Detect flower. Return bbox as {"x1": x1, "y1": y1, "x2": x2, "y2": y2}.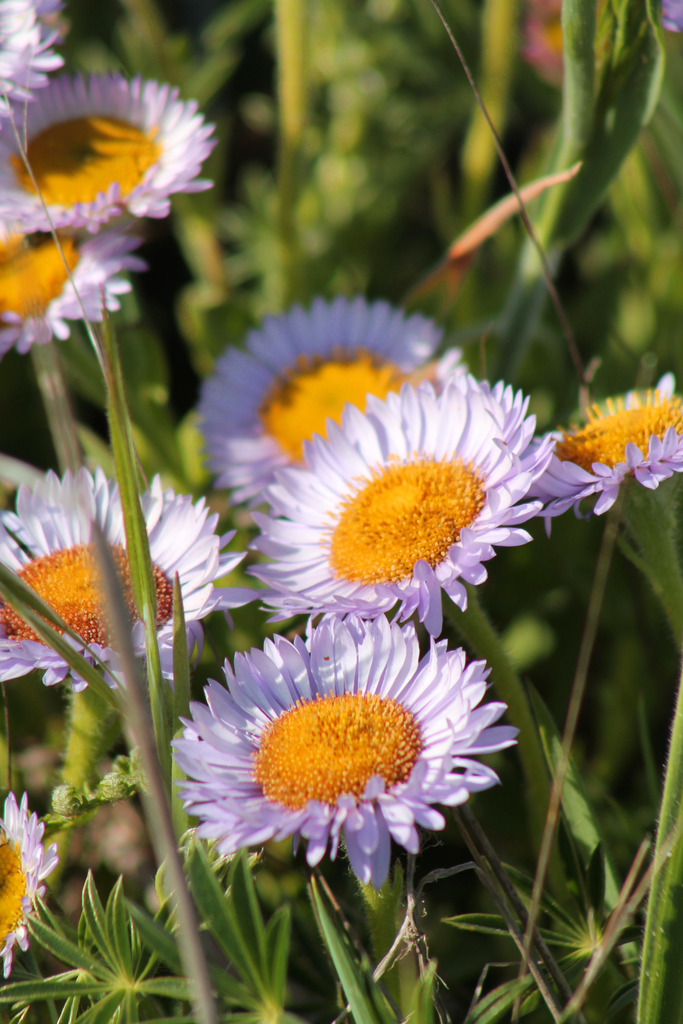
{"x1": 523, "y1": 378, "x2": 682, "y2": 538}.
